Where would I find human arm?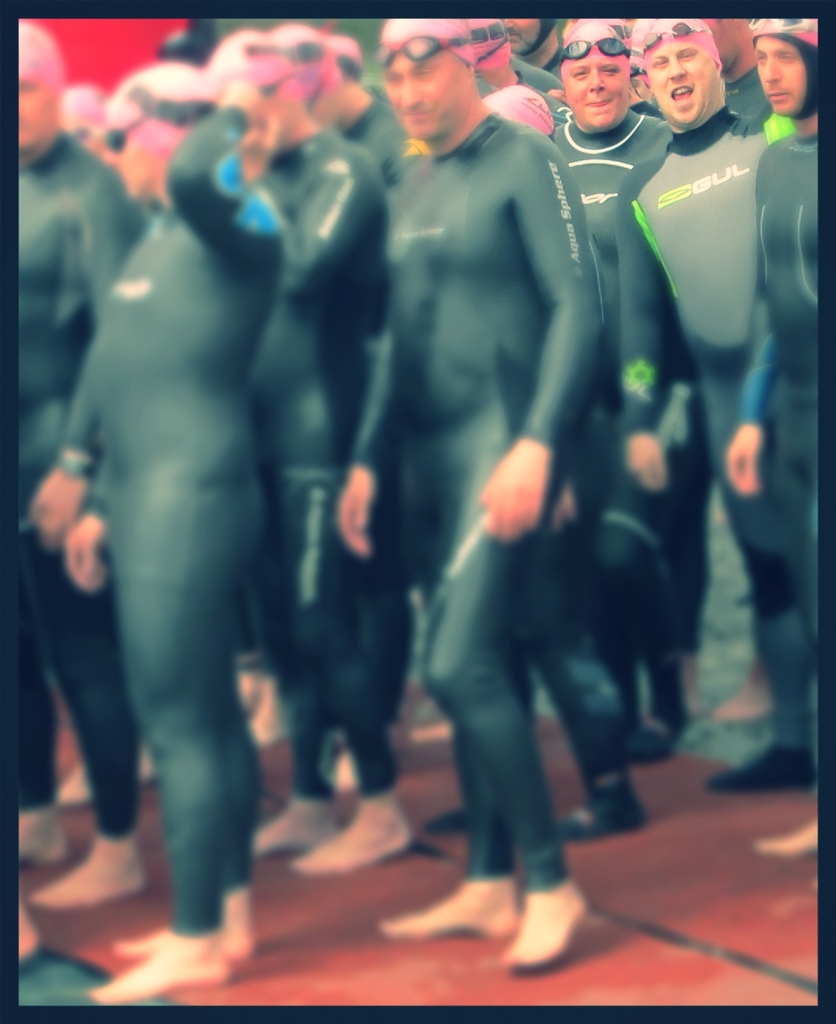
At 46, 509, 108, 585.
